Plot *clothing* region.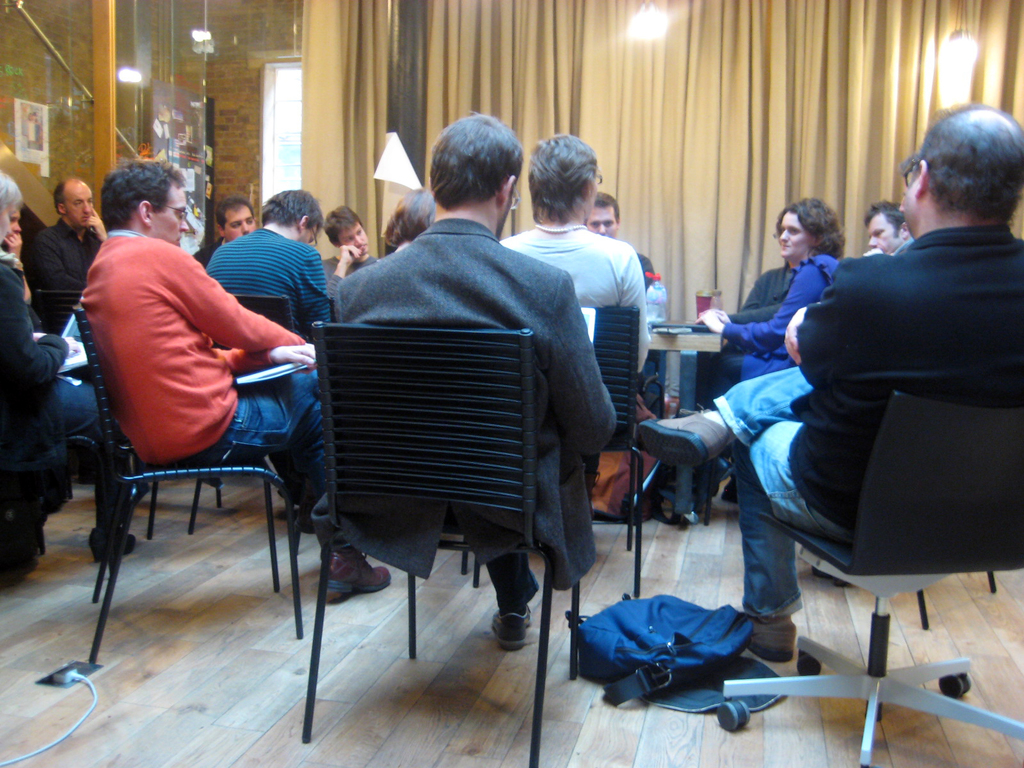
Plotted at (327, 216, 625, 607).
